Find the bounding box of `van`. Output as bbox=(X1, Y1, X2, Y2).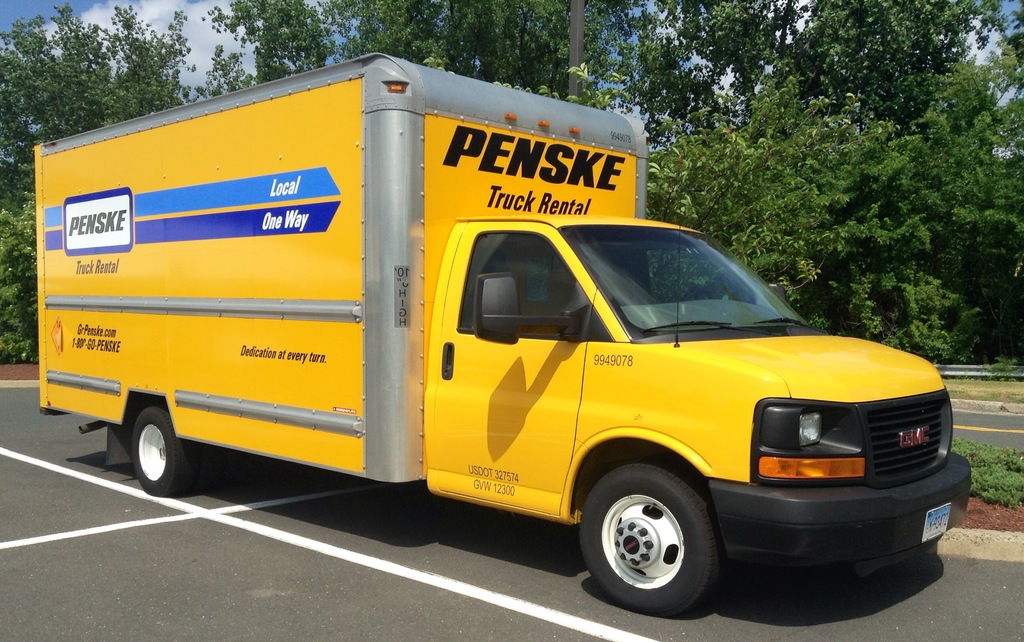
bbox=(34, 51, 972, 620).
